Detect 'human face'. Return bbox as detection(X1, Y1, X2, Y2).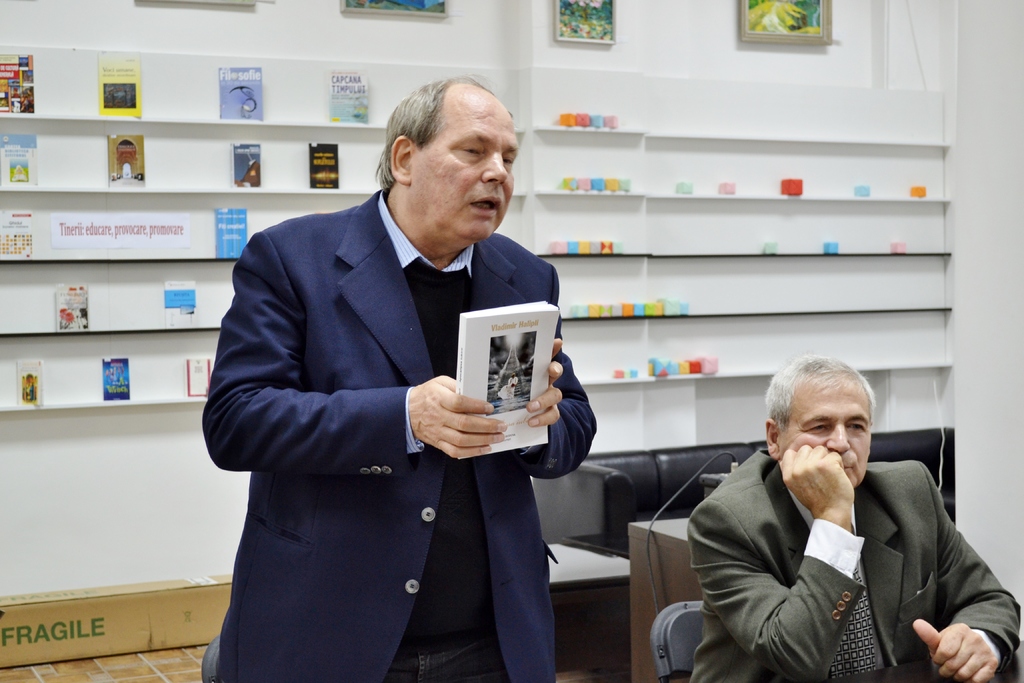
detection(409, 102, 518, 241).
